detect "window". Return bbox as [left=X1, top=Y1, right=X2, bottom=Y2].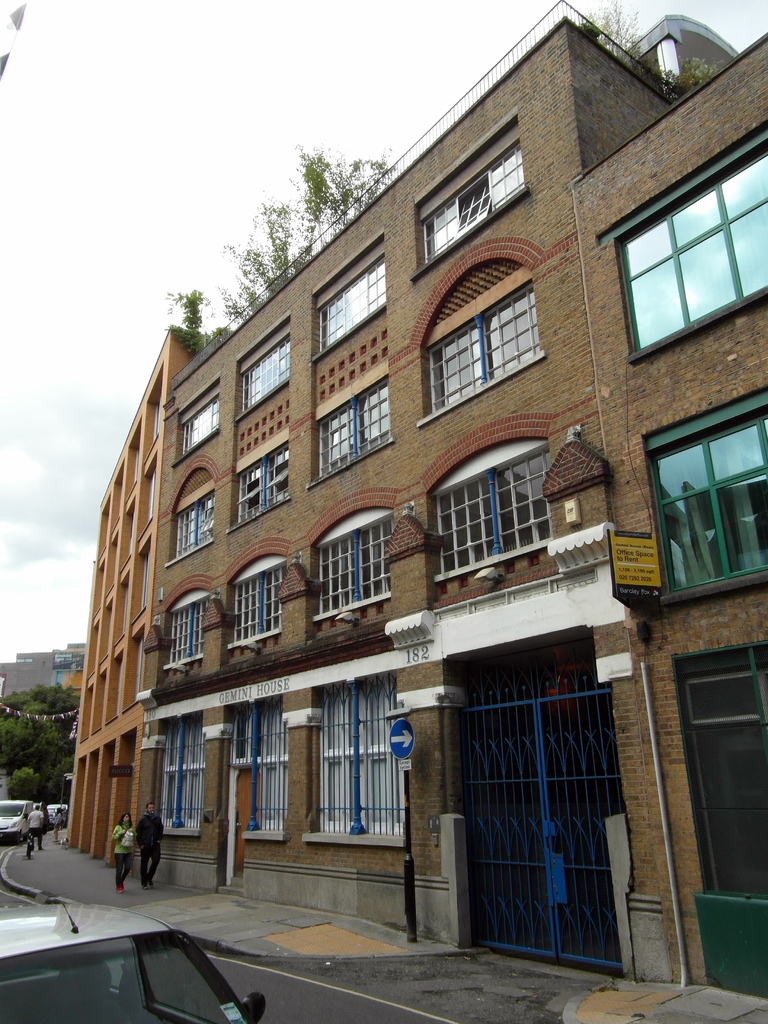
[left=434, top=443, right=546, bottom=571].
